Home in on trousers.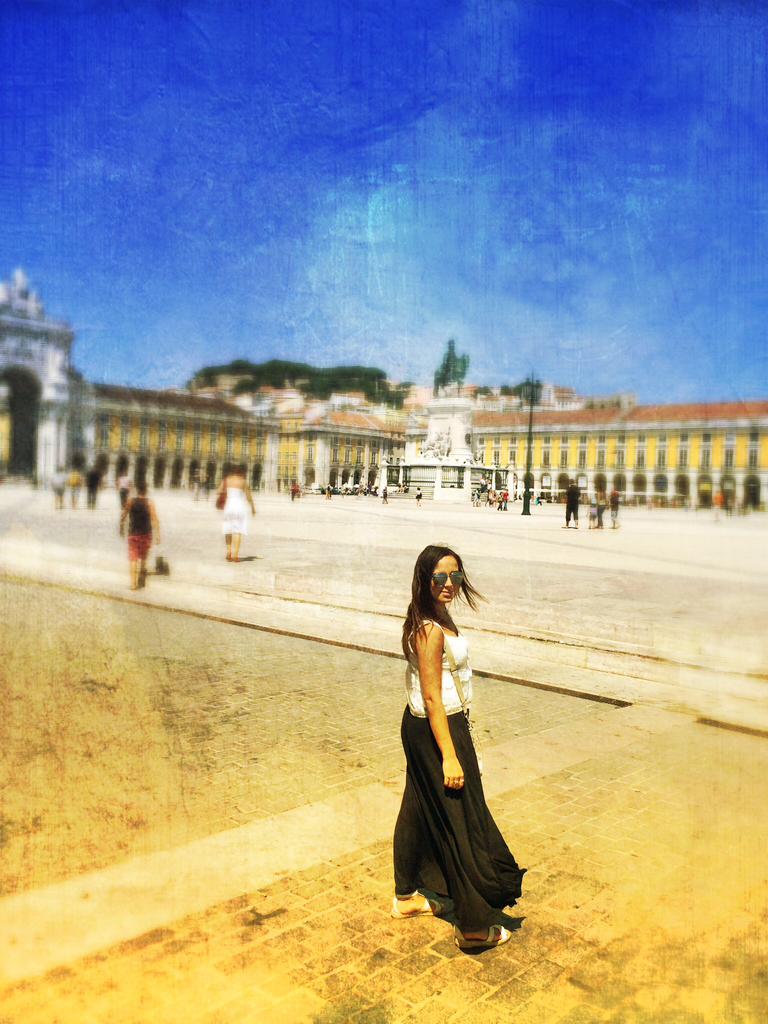
Homed in at bbox(502, 499, 508, 511).
